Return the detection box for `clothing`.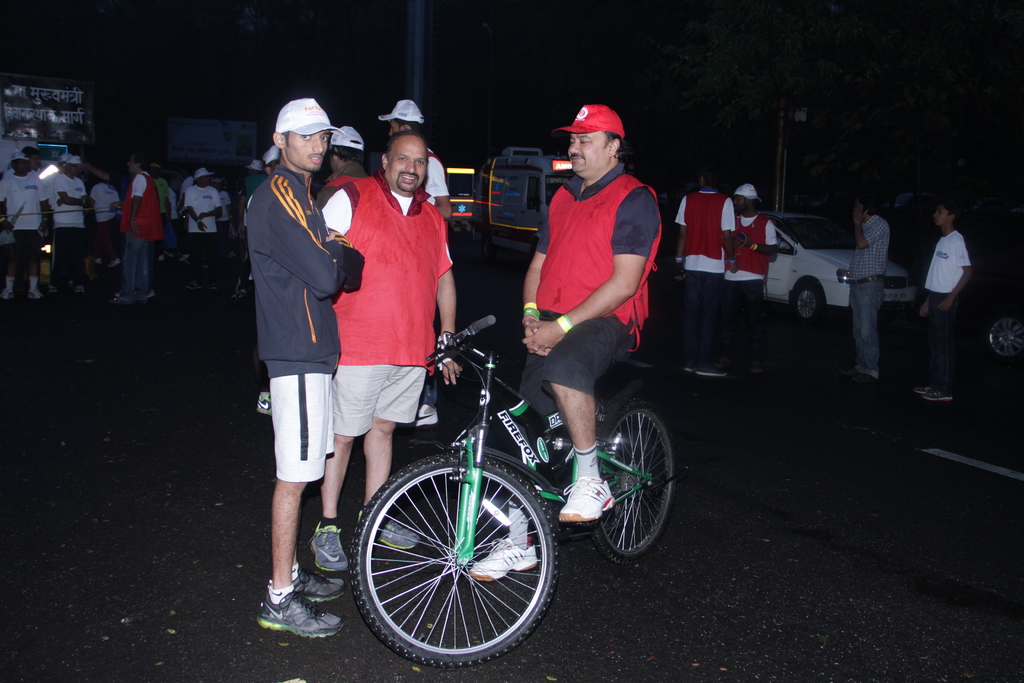
218:186:237:239.
